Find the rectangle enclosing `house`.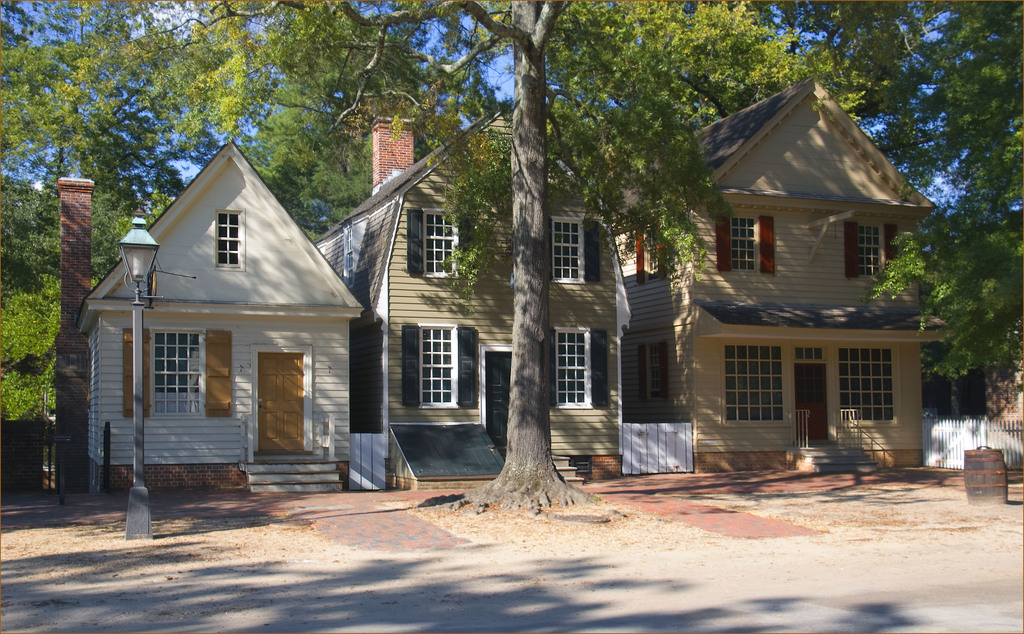
[x1=75, y1=131, x2=381, y2=518].
